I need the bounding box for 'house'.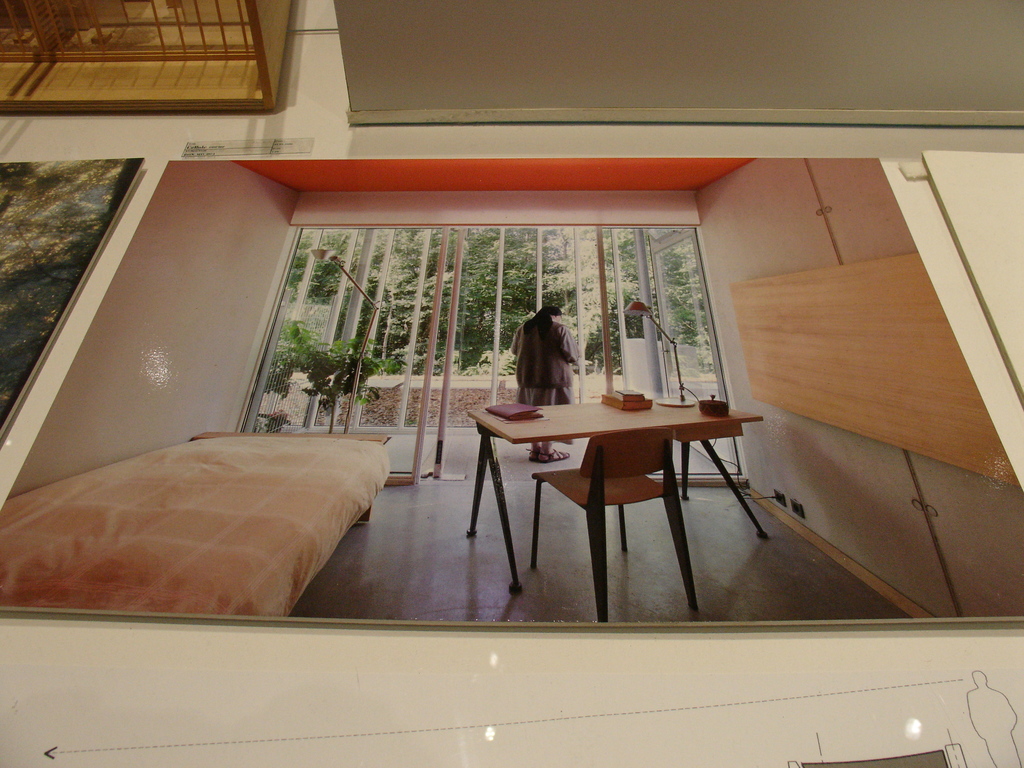
Here it is: 0/0/1023/767.
